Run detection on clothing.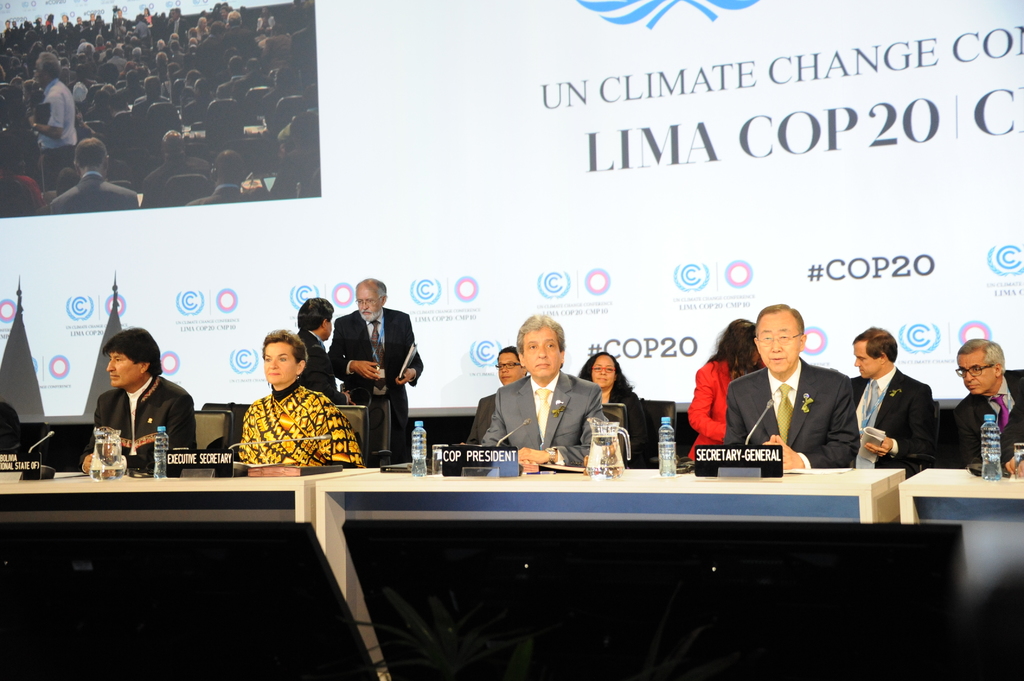
Result: <region>0, 403, 24, 454</region>.
